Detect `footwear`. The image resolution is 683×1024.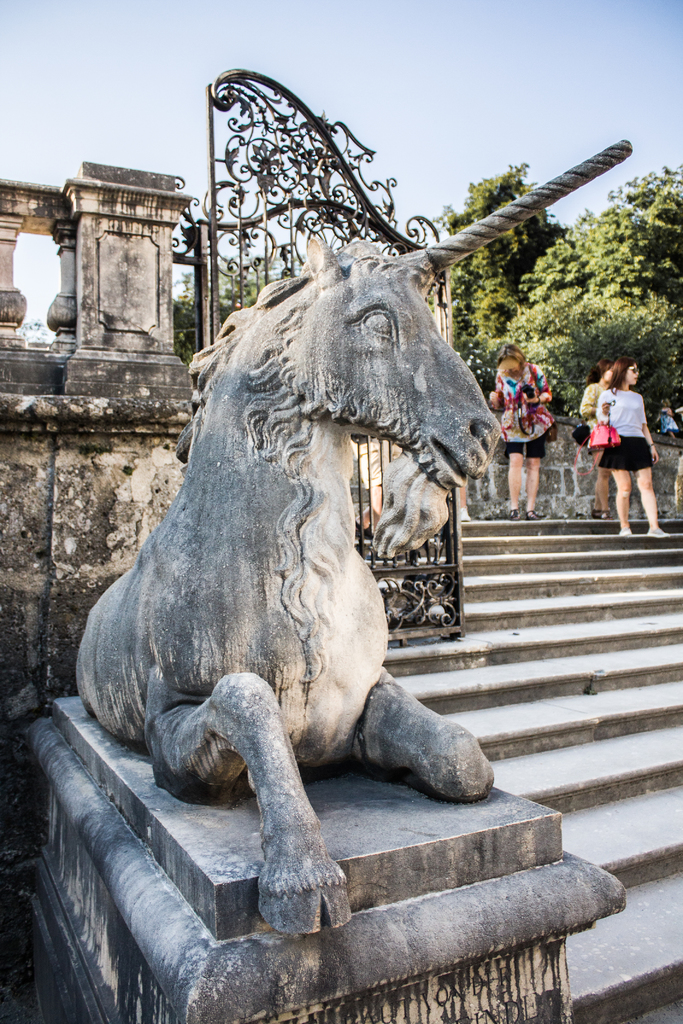
(x1=620, y1=525, x2=632, y2=536).
